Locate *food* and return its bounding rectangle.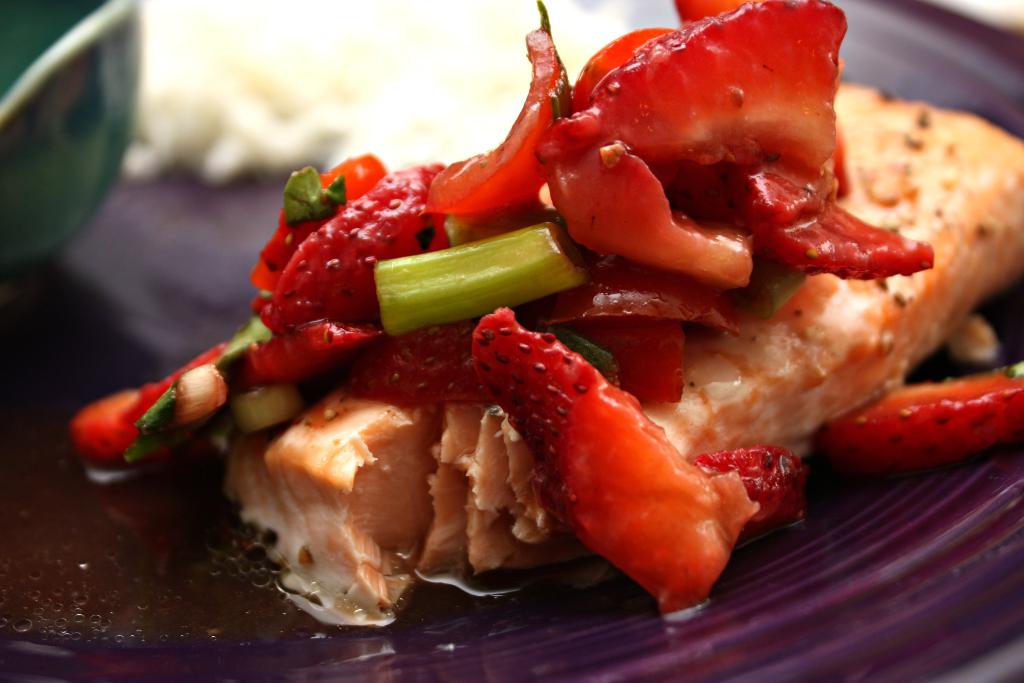
select_region(96, 0, 1002, 641).
